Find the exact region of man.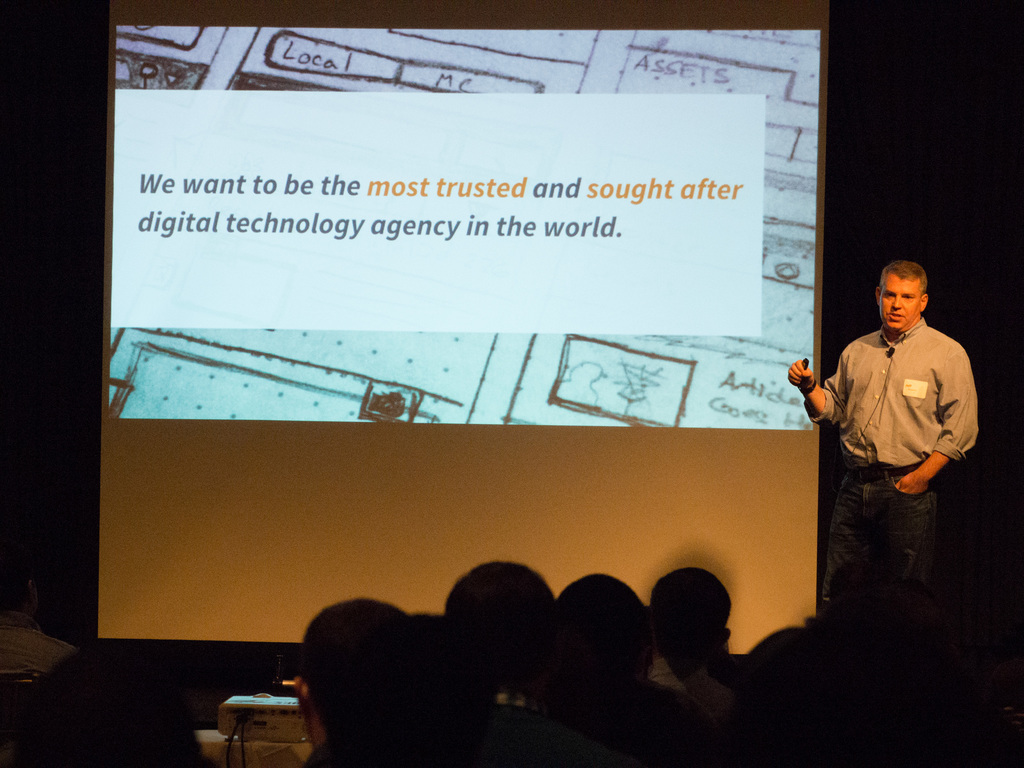
Exact region: select_region(803, 252, 983, 674).
